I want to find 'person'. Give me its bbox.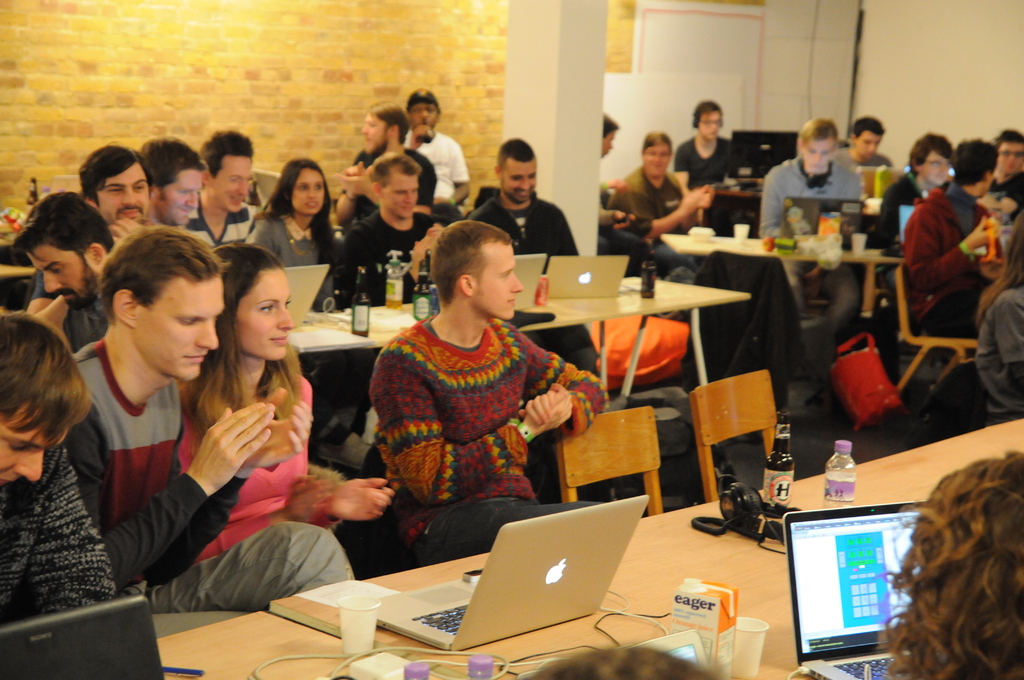
[x1=80, y1=143, x2=148, y2=264].
